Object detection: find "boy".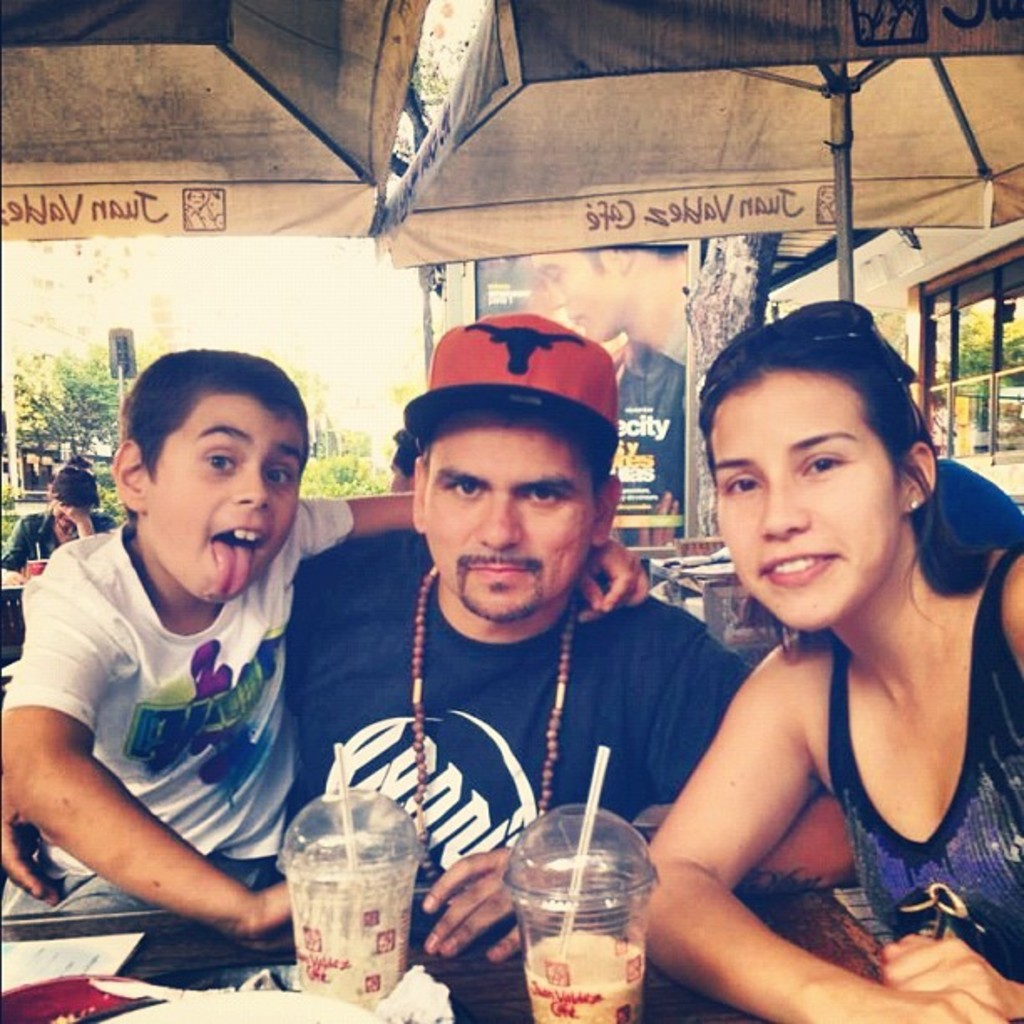
left=0, top=336, right=668, bottom=935.
